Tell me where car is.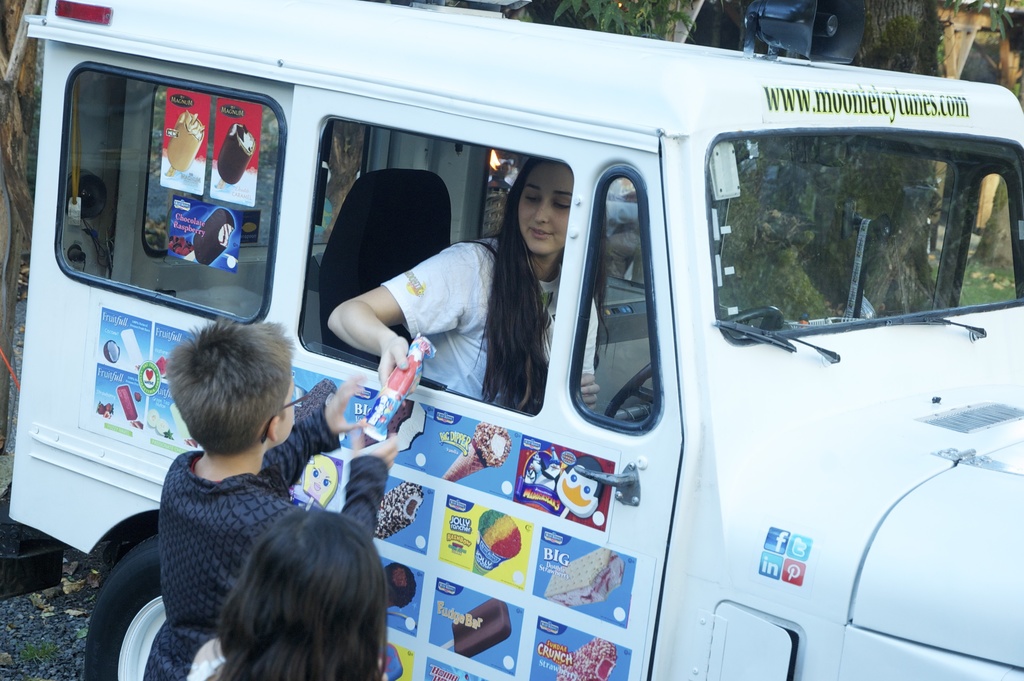
car is at x1=4 y1=0 x2=1021 y2=680.
